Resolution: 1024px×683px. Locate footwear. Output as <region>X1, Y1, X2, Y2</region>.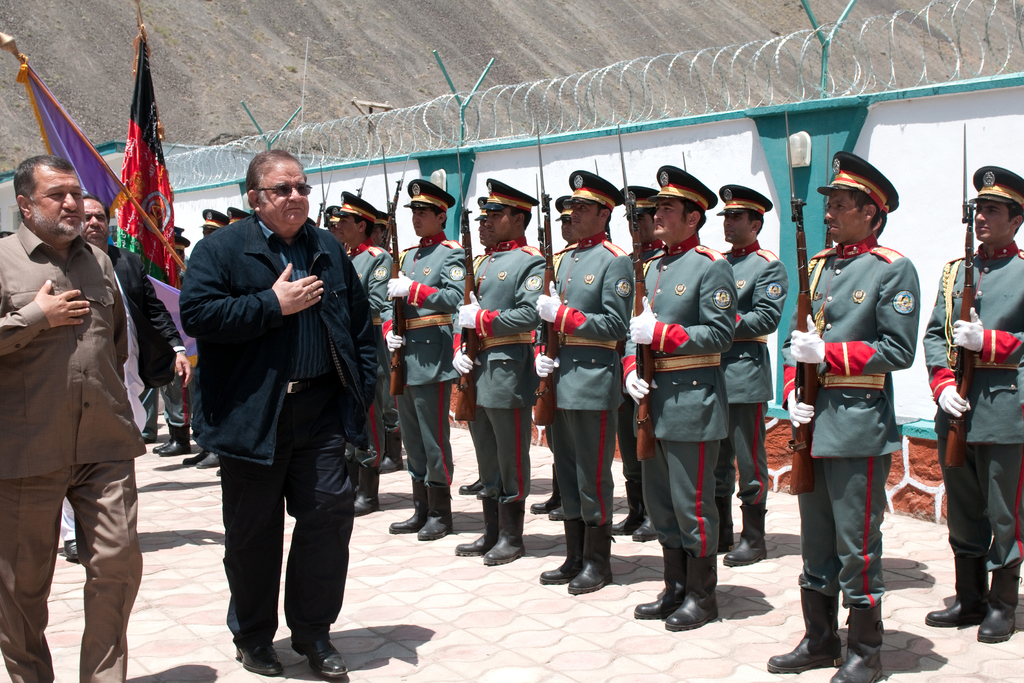
<region>290, 636, 351, 677</region>.
